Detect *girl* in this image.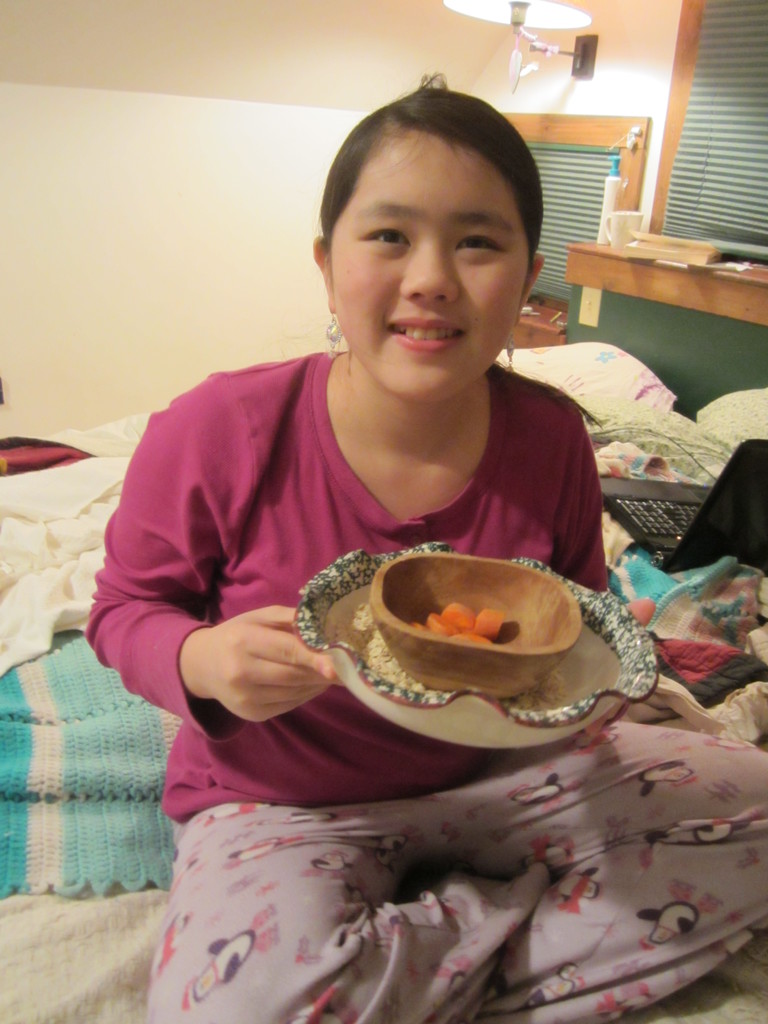
Detection: l=81, t=68, r=767, b=1023.
